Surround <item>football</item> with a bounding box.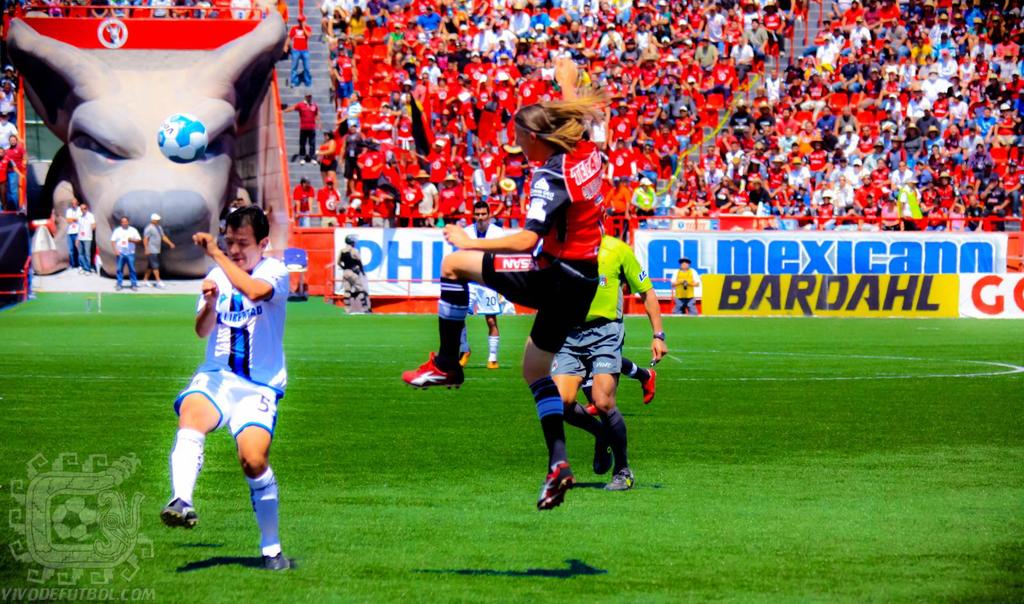
<box>158,113,207,163</box>.
